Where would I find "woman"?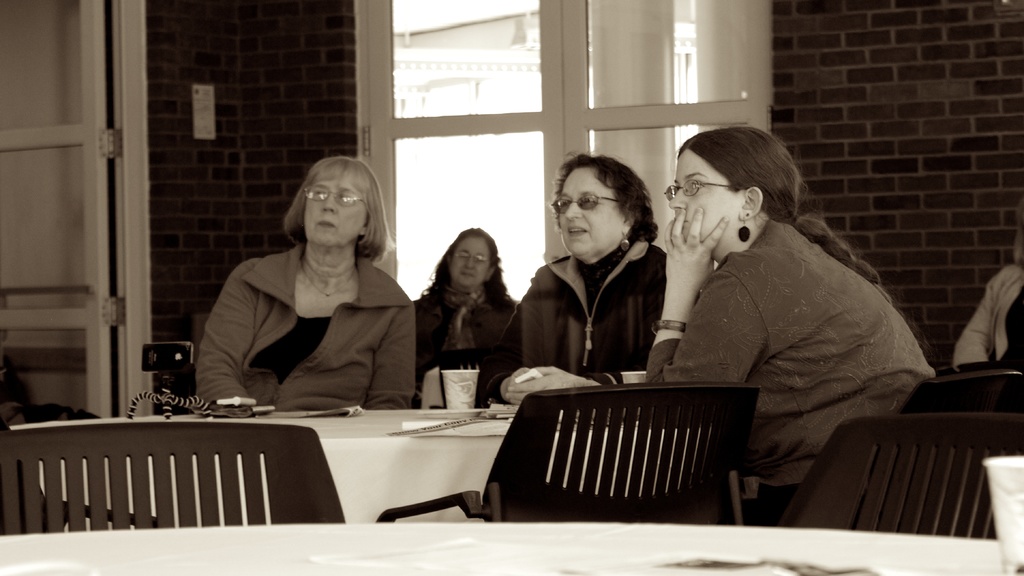
At <region>952, 198, 1023, 372</region>.
